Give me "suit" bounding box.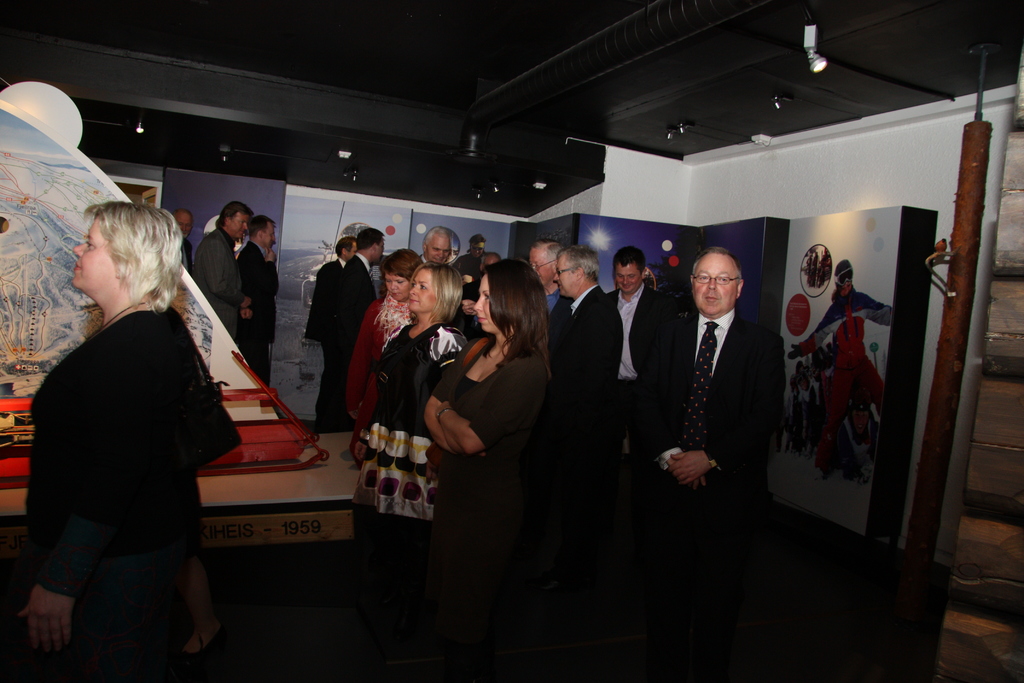
x1=181 y1=236 x2=195 y2=281.
